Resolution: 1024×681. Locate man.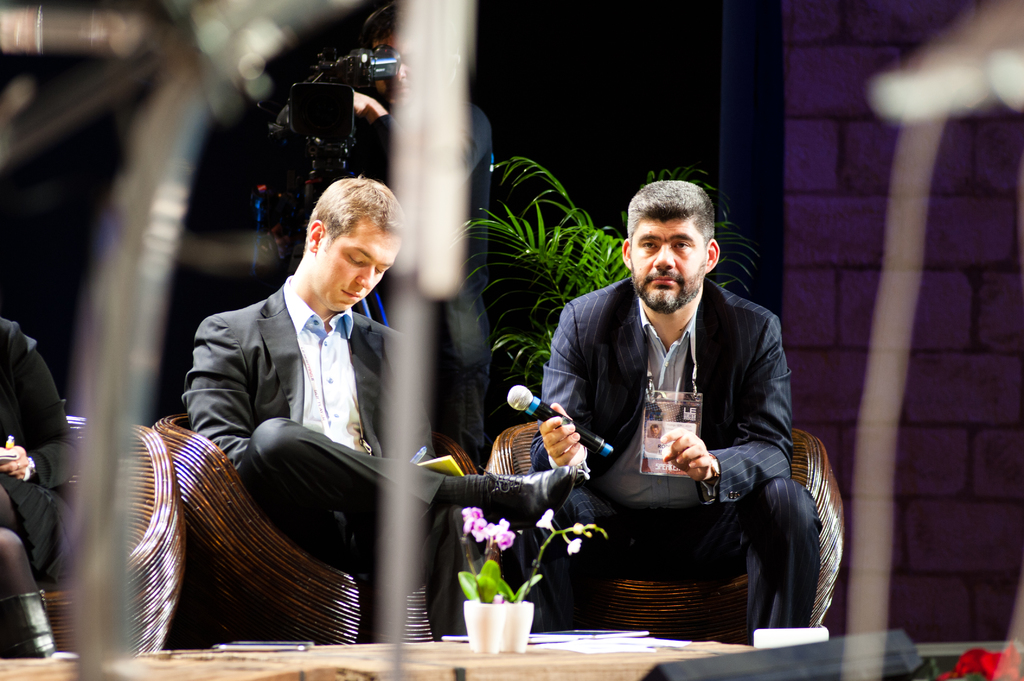
region(529, 180, 825, 646).
